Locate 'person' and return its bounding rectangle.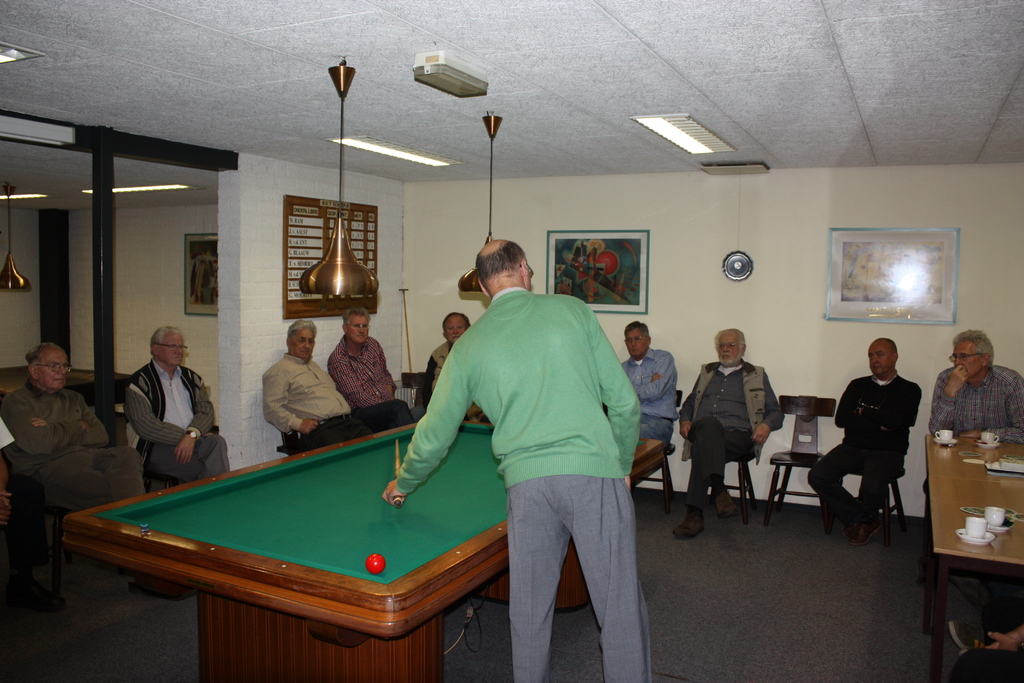
detection(381, 240, 649, 682).
